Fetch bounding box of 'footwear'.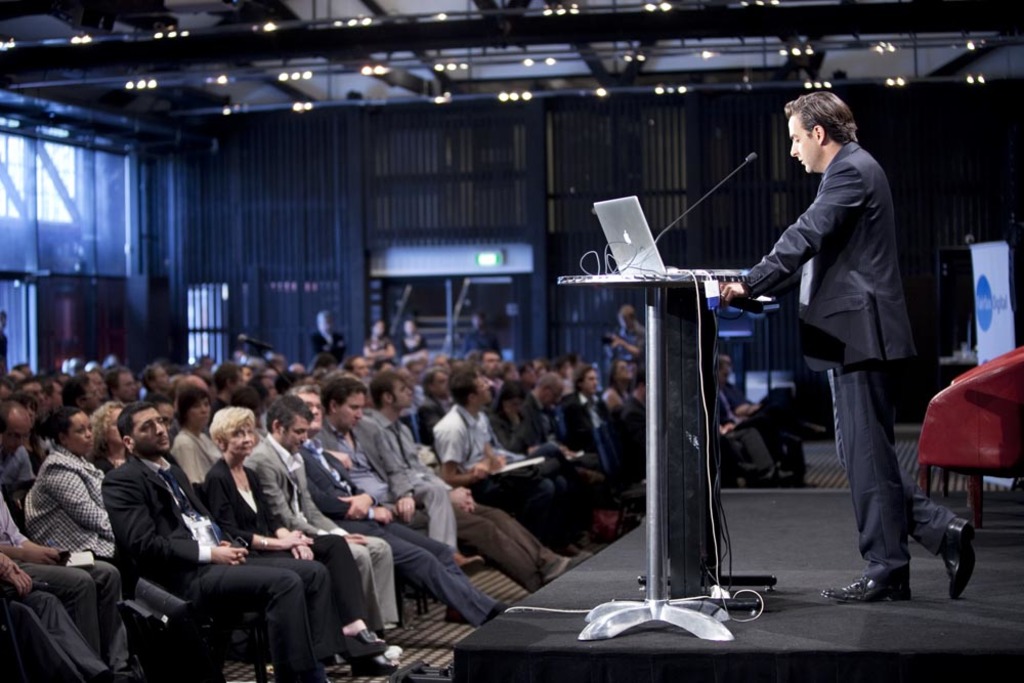
Bbox: {"left": 342, "top": 631, "right": 392, "bottom": 663}.
